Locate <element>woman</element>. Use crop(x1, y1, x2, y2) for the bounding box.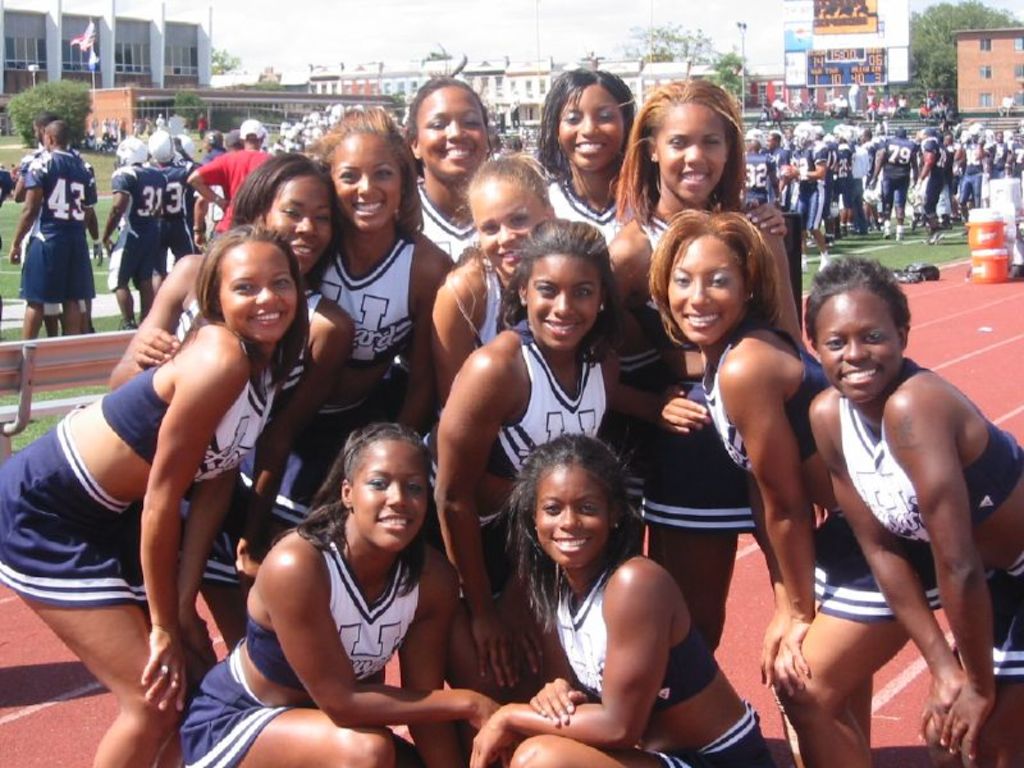
crop(645, 204, 941, 767).
